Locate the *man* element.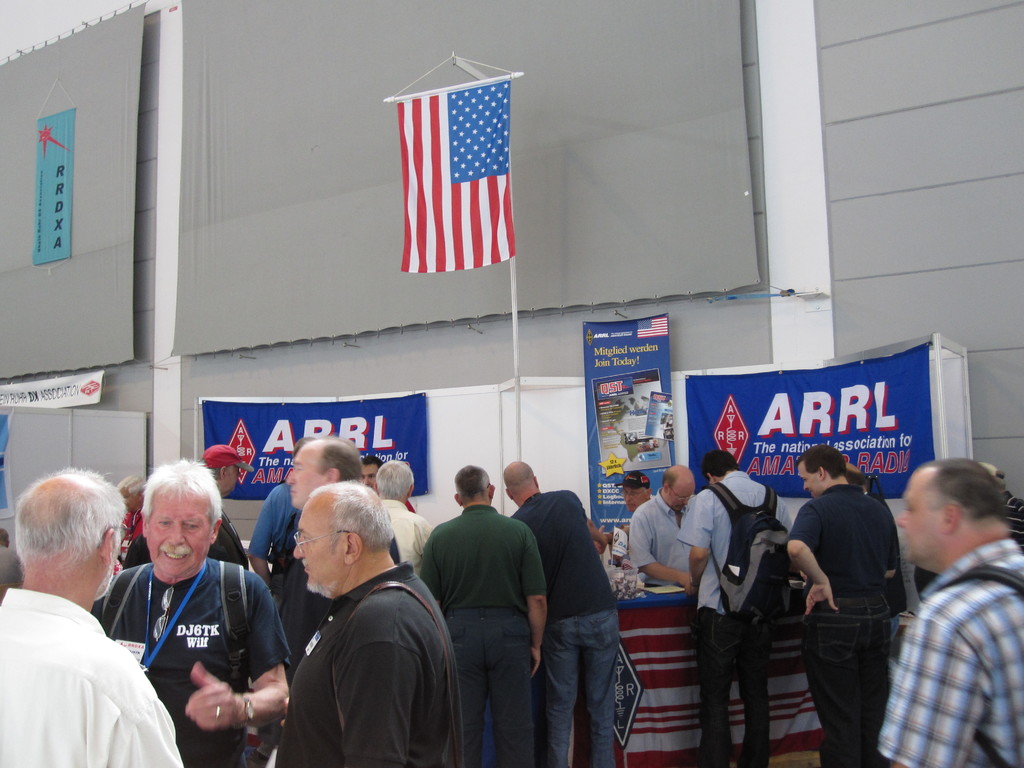
Element bbox: {"x1": 360, "y1": 454, "x2": 417, "y2": 514}.
